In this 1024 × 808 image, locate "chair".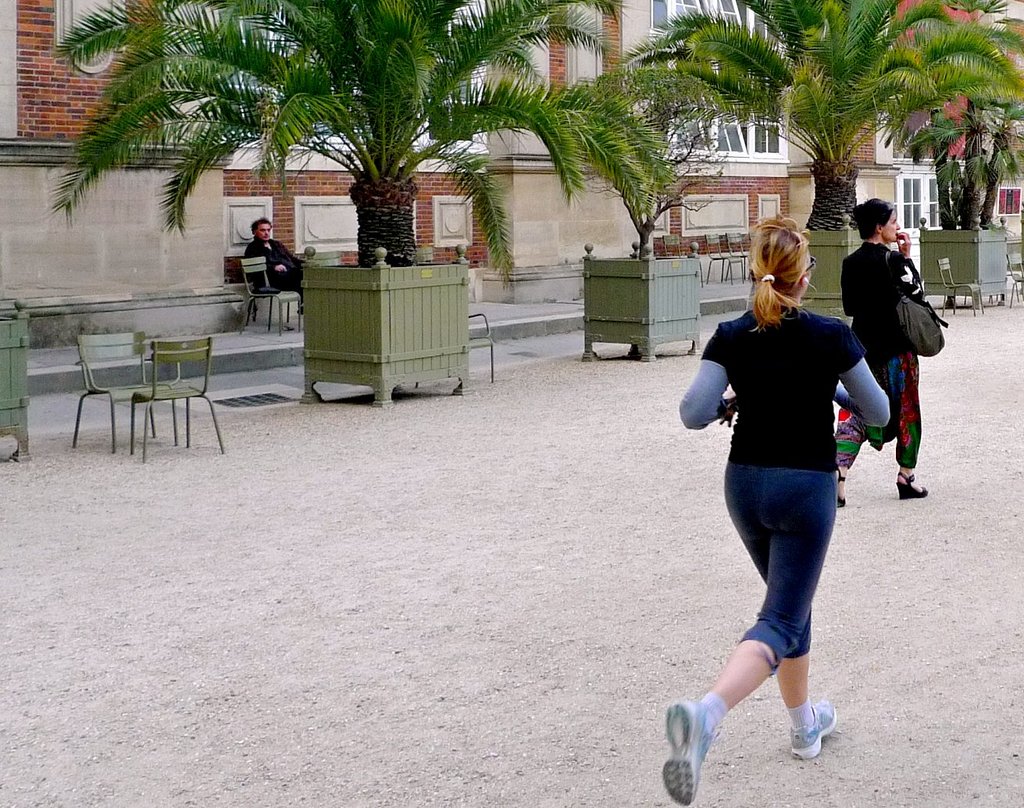
Bounding box: select_region(664, 233, 683, 258).
